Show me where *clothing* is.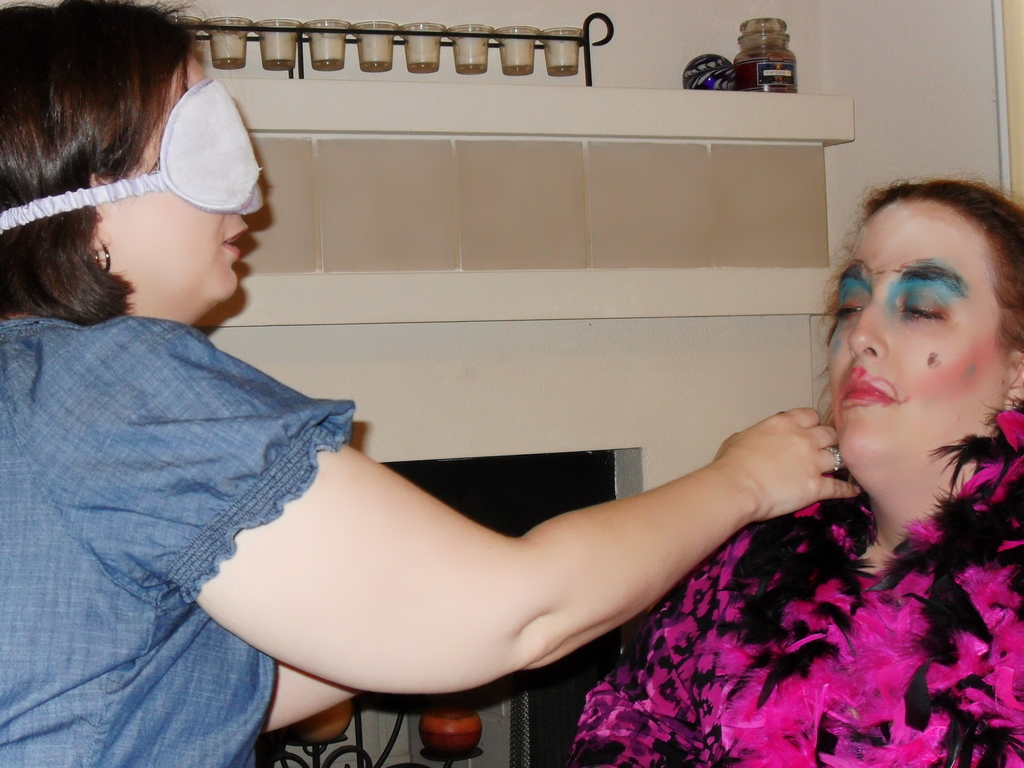
*clothing* is at [x1=3, y1=134, x2=362, y2=762].
